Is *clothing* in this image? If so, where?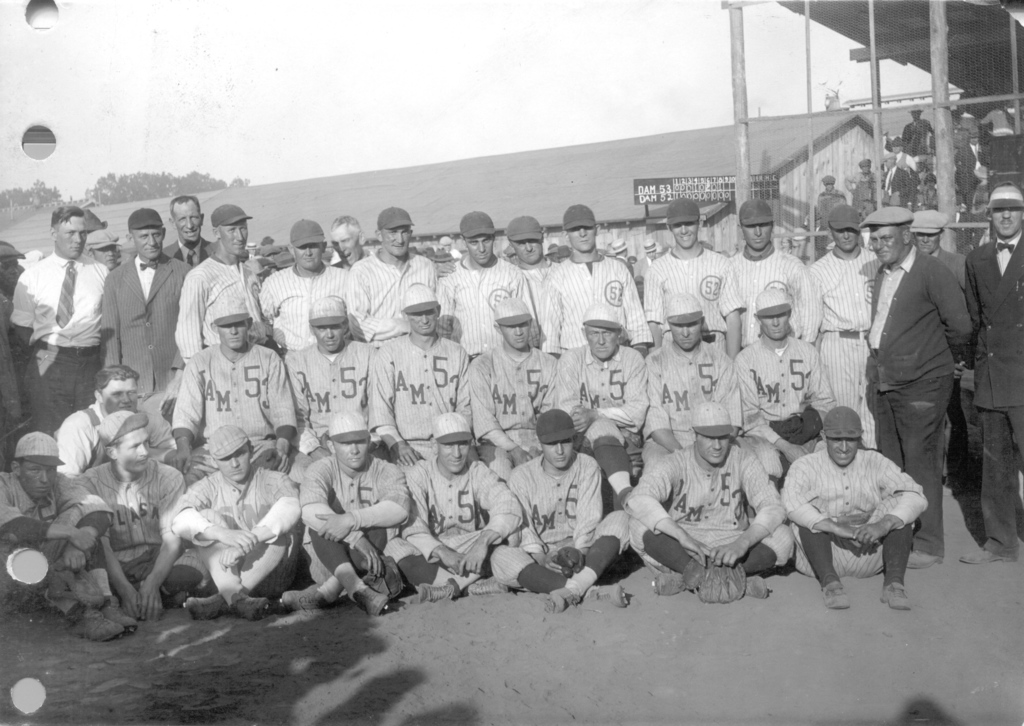
Yes, at l=631, t=255, r=655, b=276.
